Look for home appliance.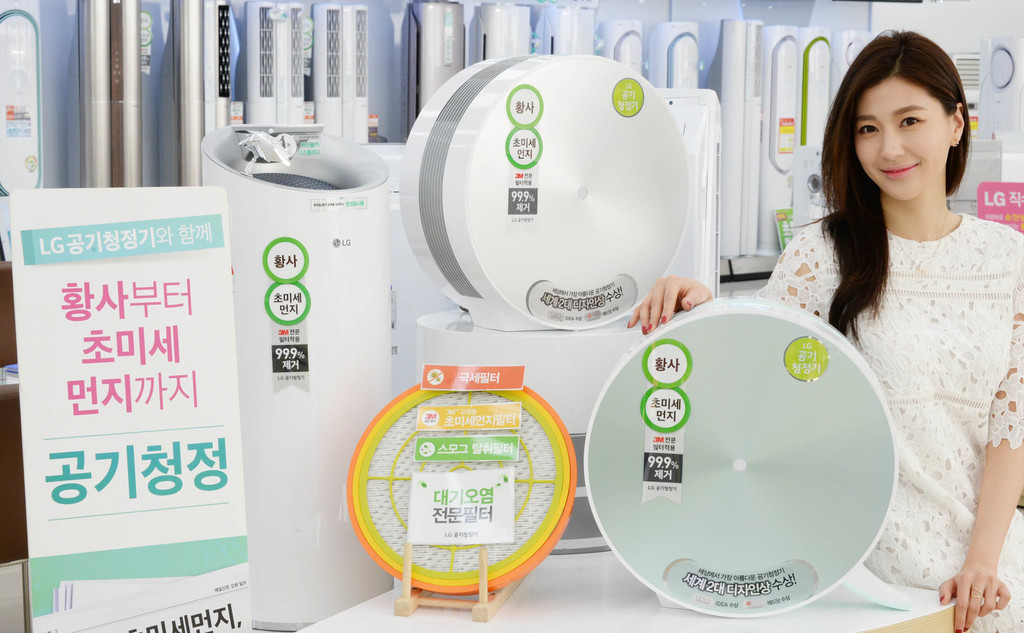
Found: [410,305,679,562].
